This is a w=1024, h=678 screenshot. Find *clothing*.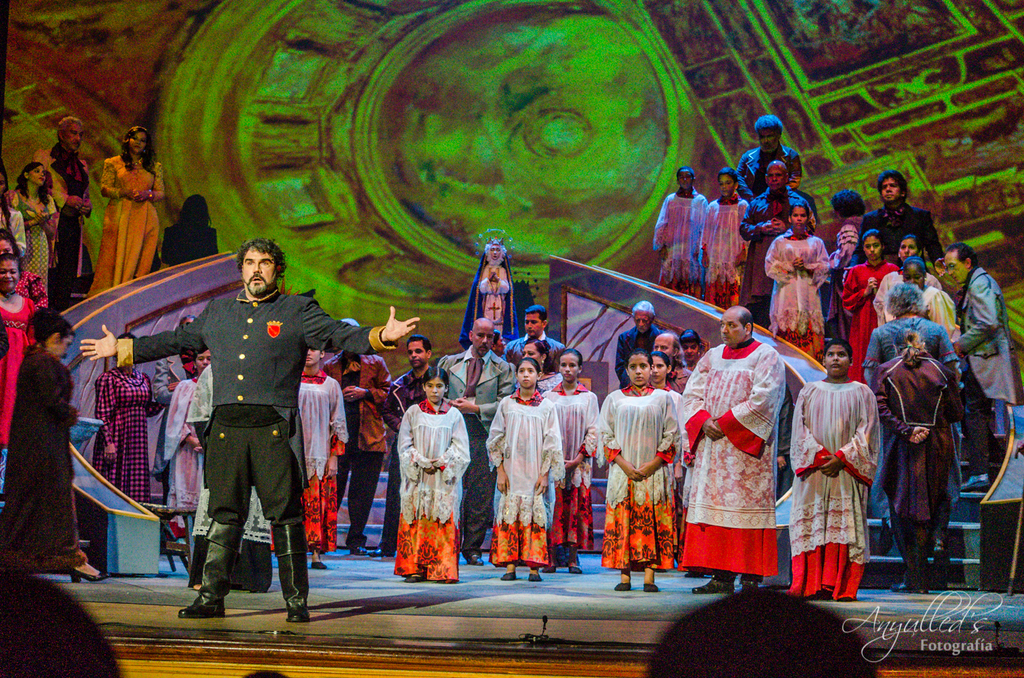
Bounding box: 881 281 956 344.
